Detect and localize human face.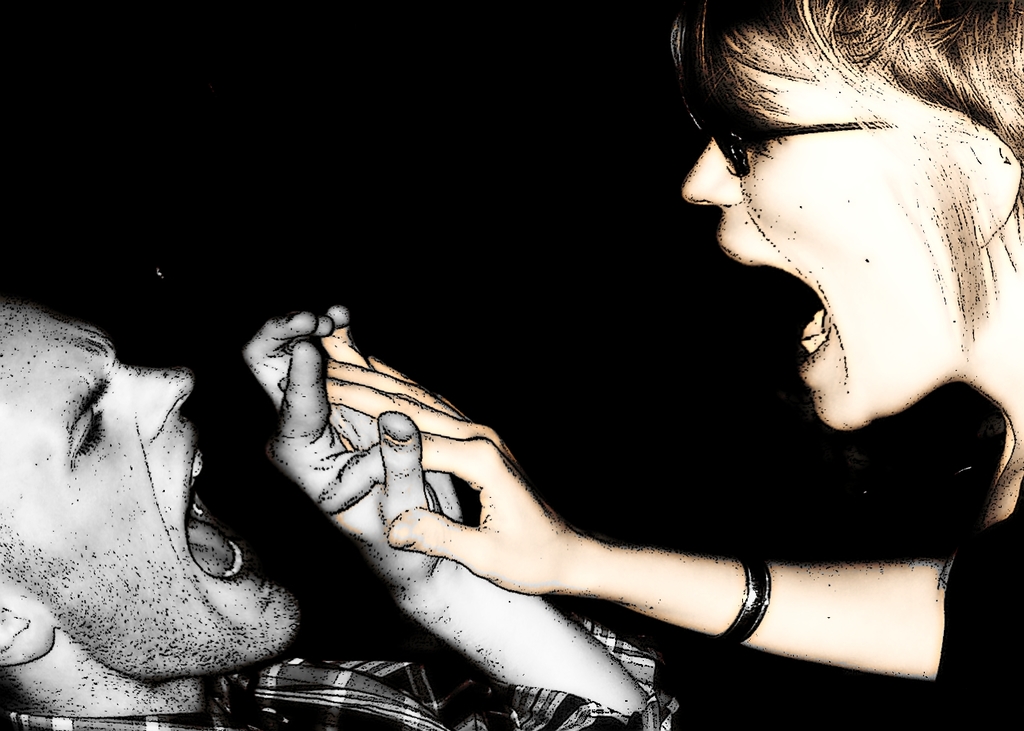
Localized at 0:295:298:676.
